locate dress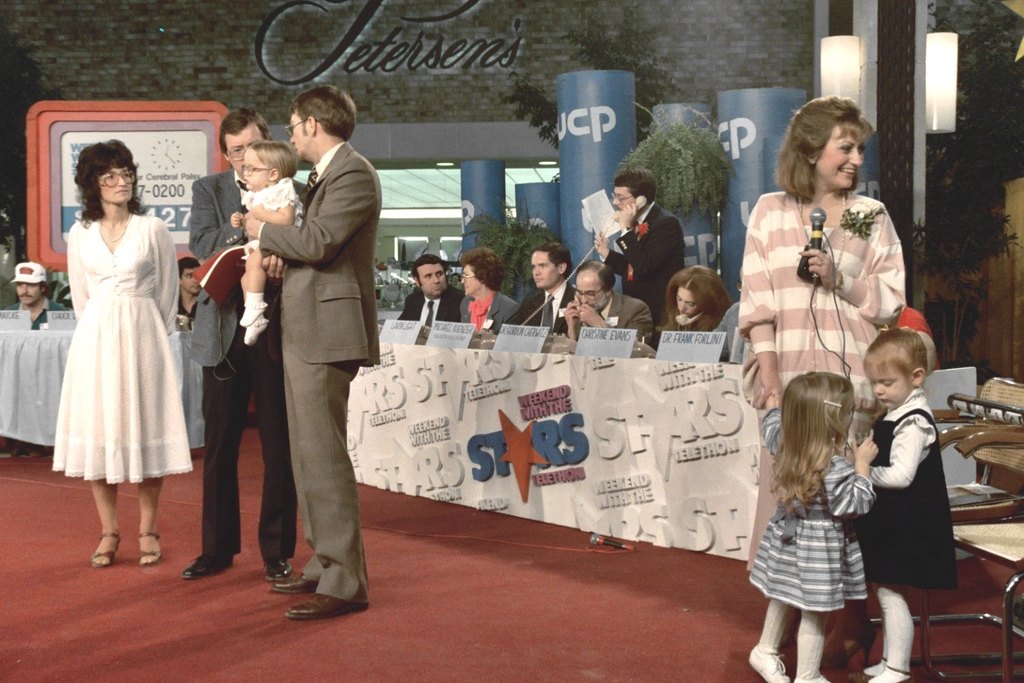
{"x1": 748, "y1": 406, "x2": 870, "y2": 615}
